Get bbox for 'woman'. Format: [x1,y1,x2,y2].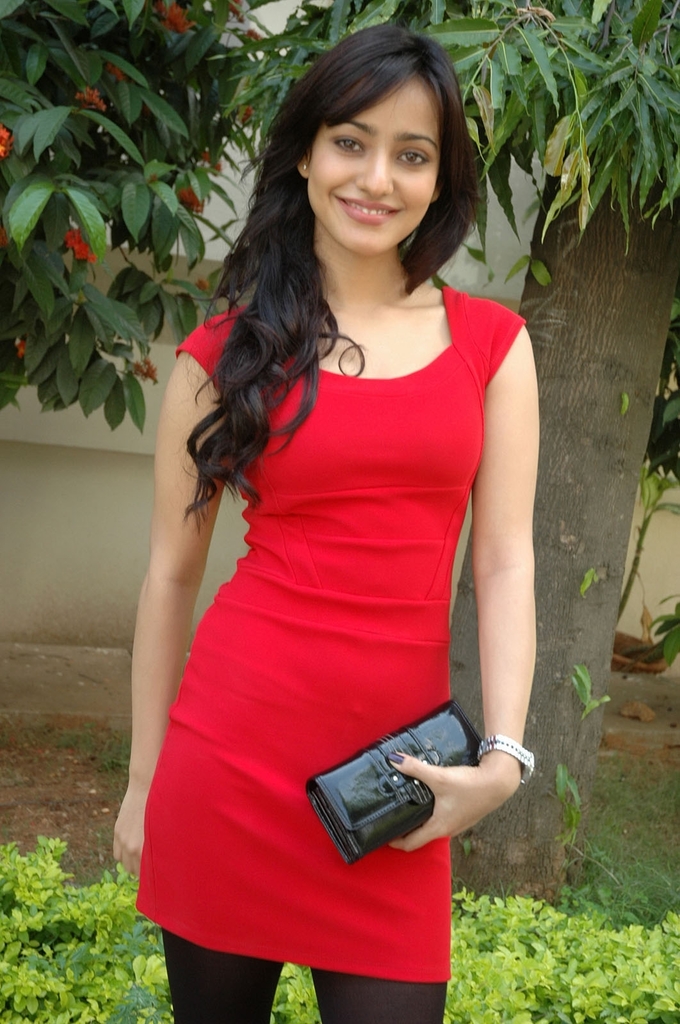
[106,34,569,991].
